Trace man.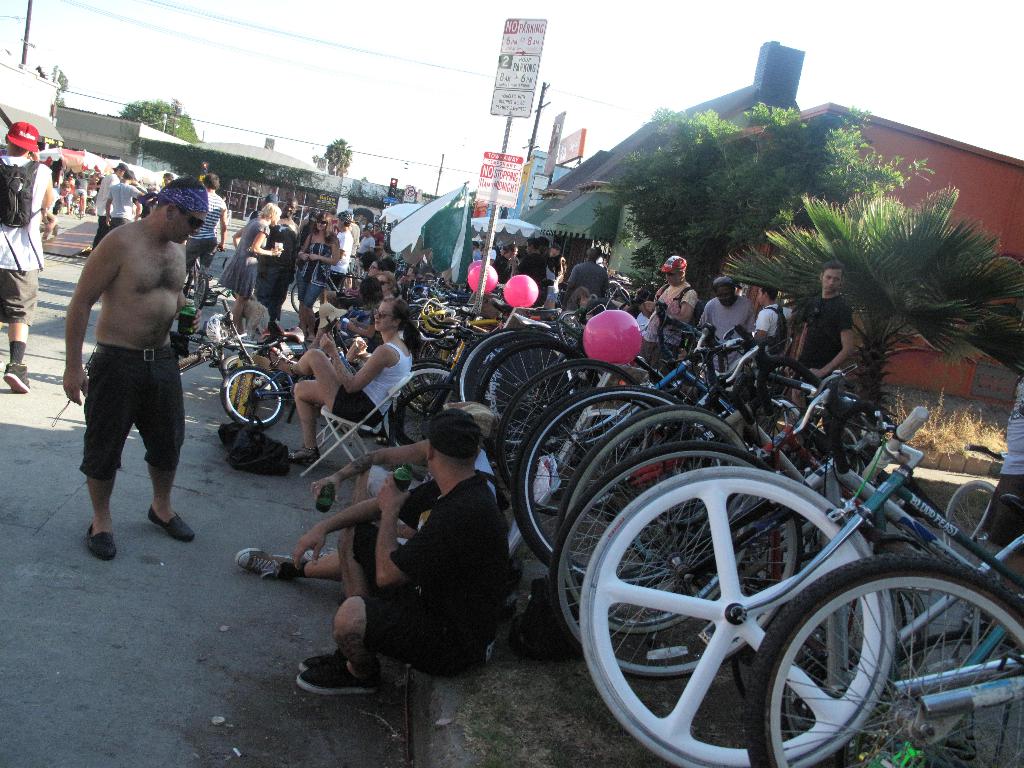
Traced to 182/177/228/270.
